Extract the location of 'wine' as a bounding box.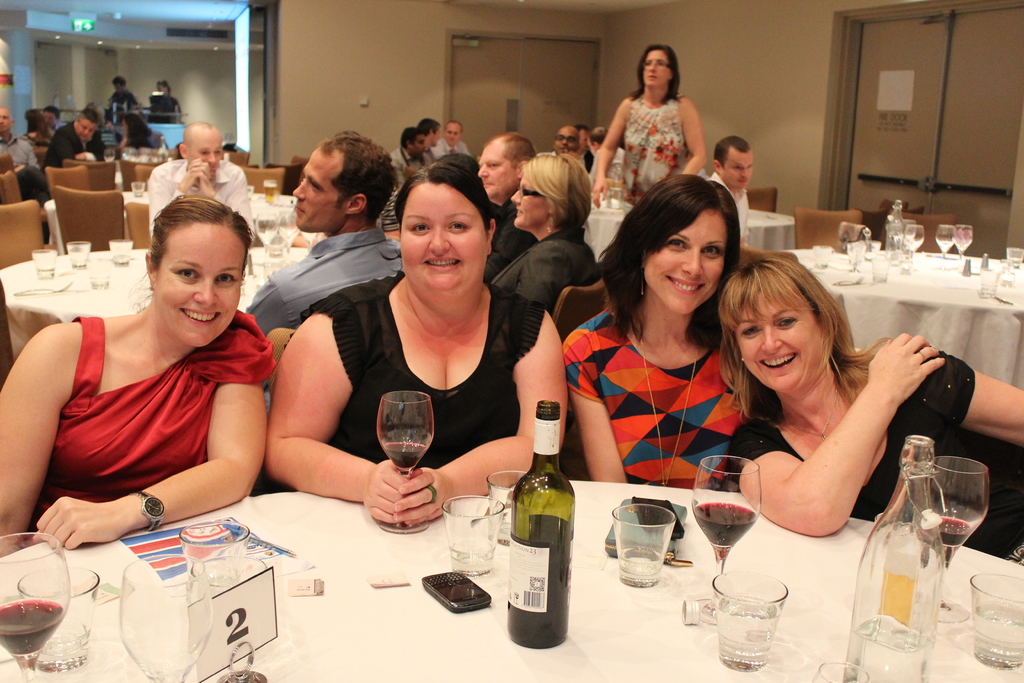
917, 518, 975, 571.
